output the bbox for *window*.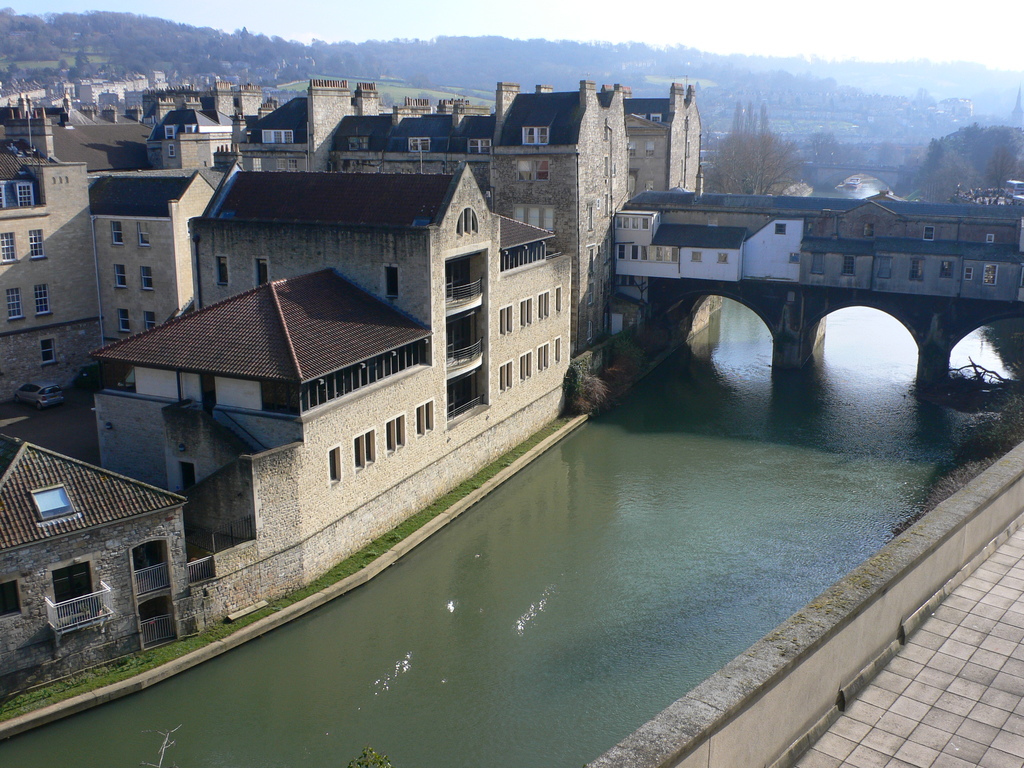
crop(115, 264, 124, 289).
